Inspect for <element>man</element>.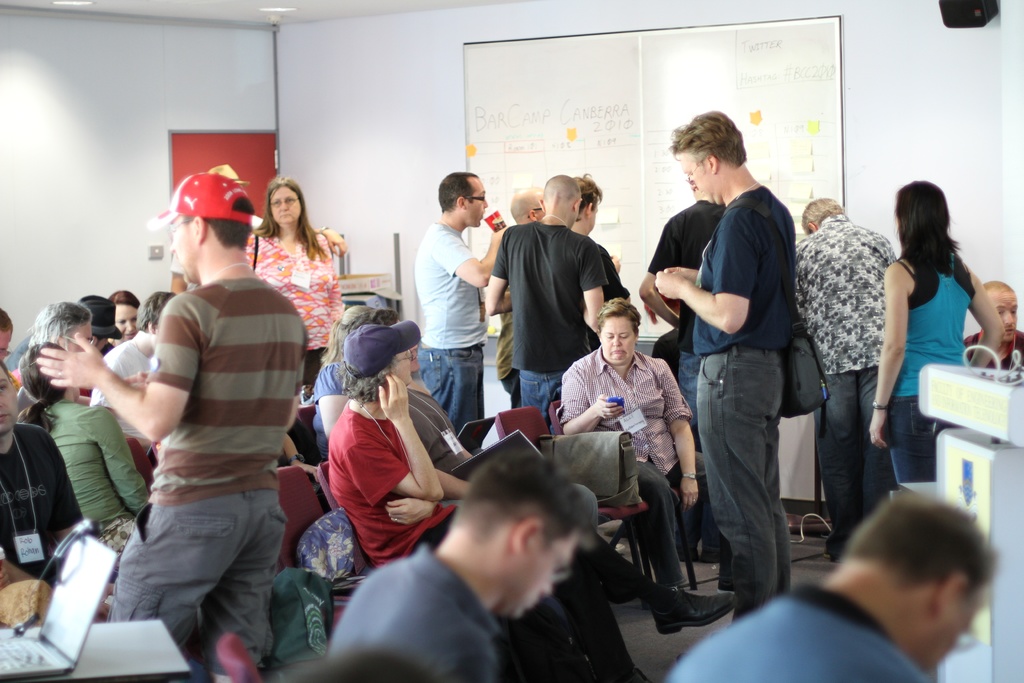
Inspection: (661,480,1002,682).
